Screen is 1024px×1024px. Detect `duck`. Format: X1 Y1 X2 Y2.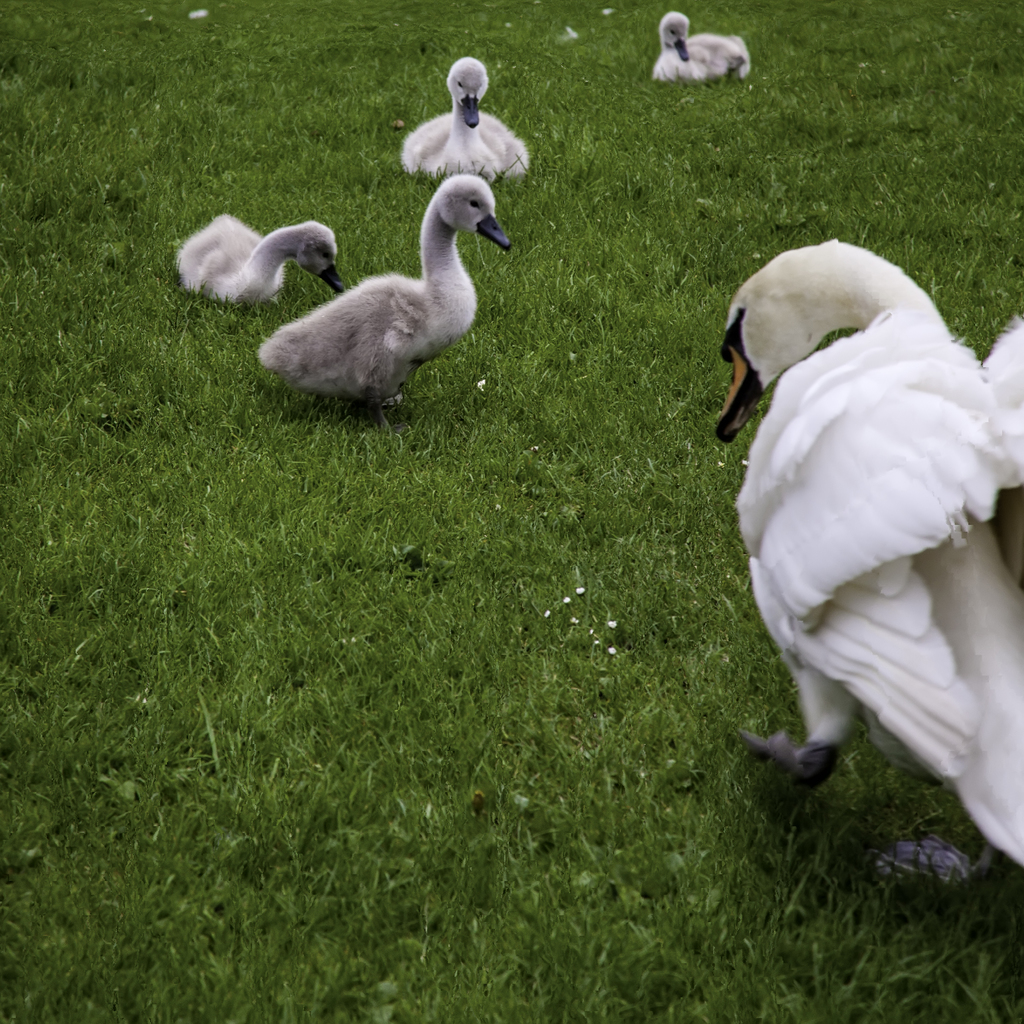
702 240 1023 903.
